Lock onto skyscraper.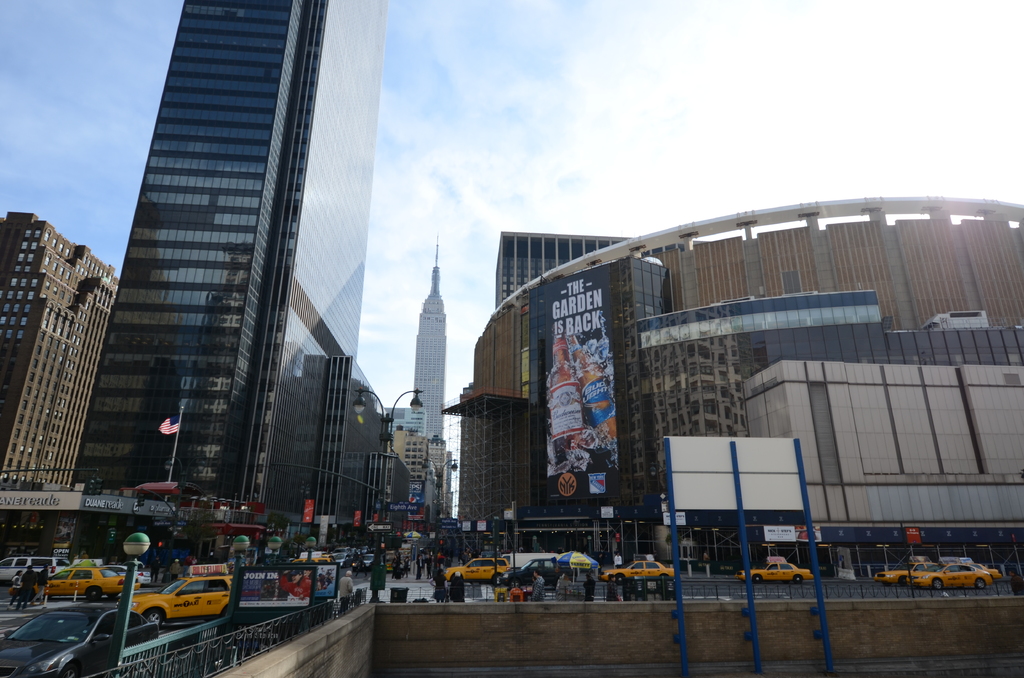
Locked: locate(2, 211, 123, 480).
